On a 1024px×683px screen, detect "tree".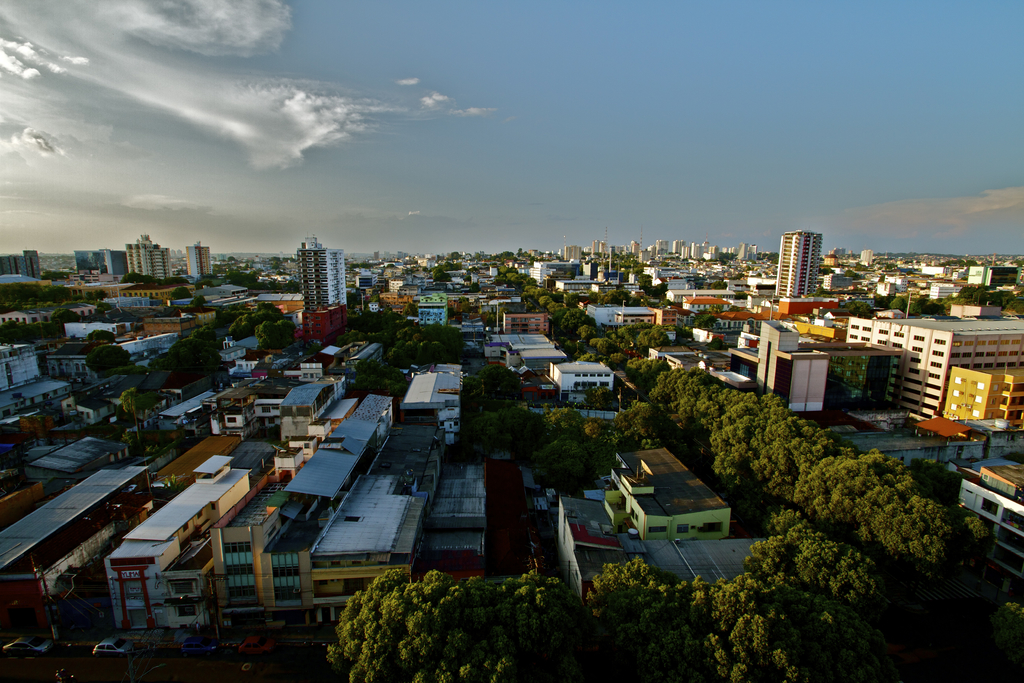
(637, 329, 669, 348).
